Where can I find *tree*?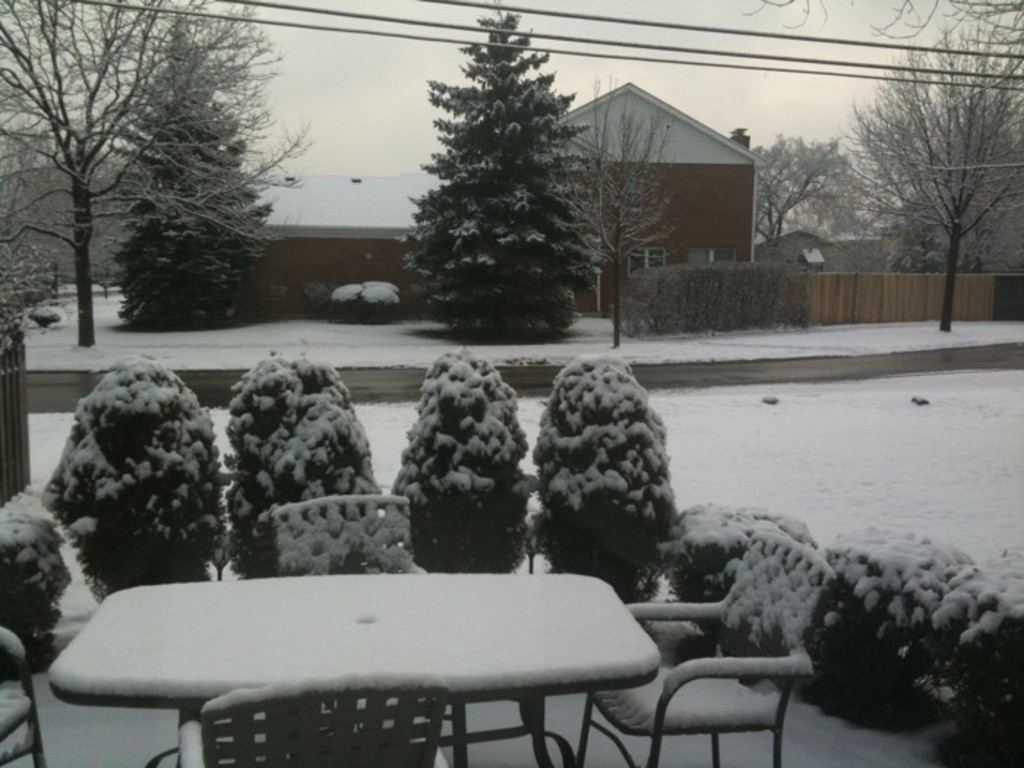
You can find it at 872,113,1023,284.
